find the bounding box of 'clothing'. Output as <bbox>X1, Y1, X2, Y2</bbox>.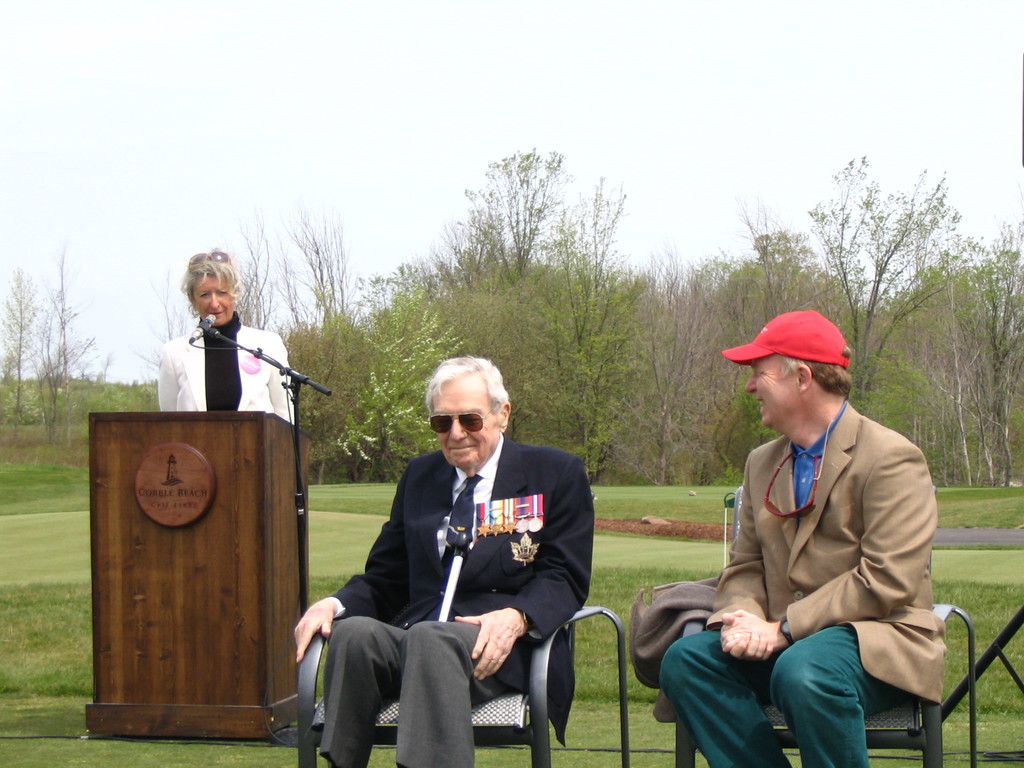
<bbox>663, 393, 943, 767</bbox>.
